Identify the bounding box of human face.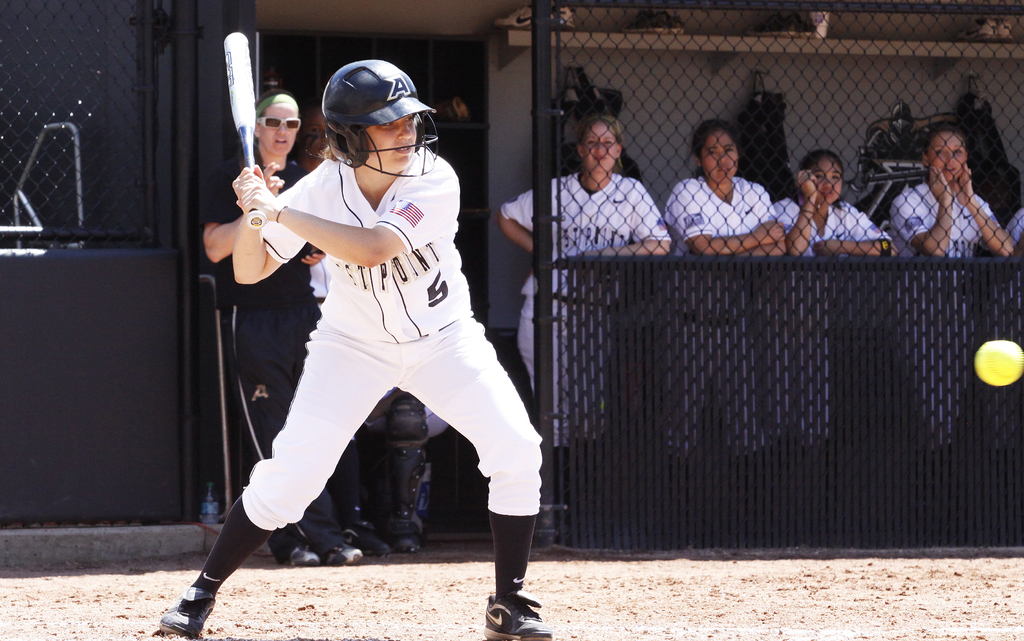
706, 125, 742, 180.
